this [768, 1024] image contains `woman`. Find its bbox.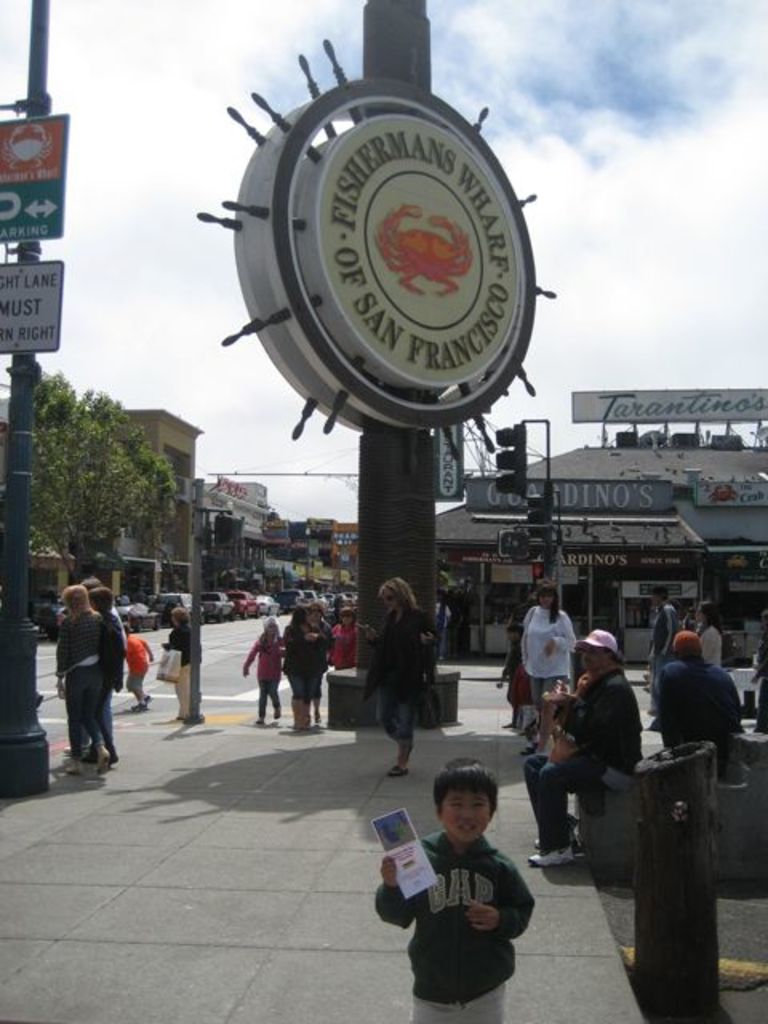
select_region(157, 613, 195, 722).
